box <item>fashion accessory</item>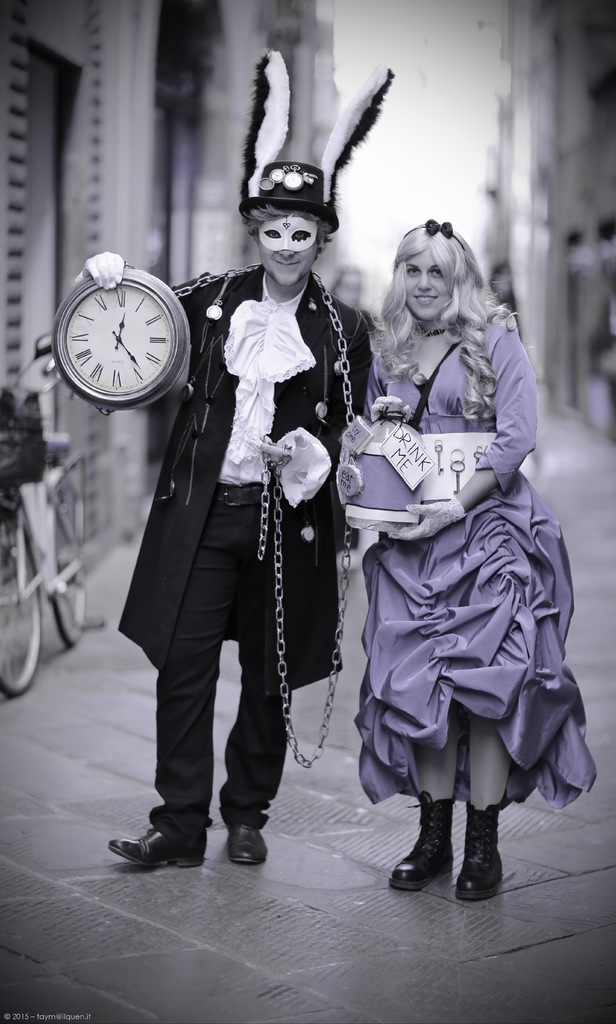
Rect(222, 304, 313, 463)
